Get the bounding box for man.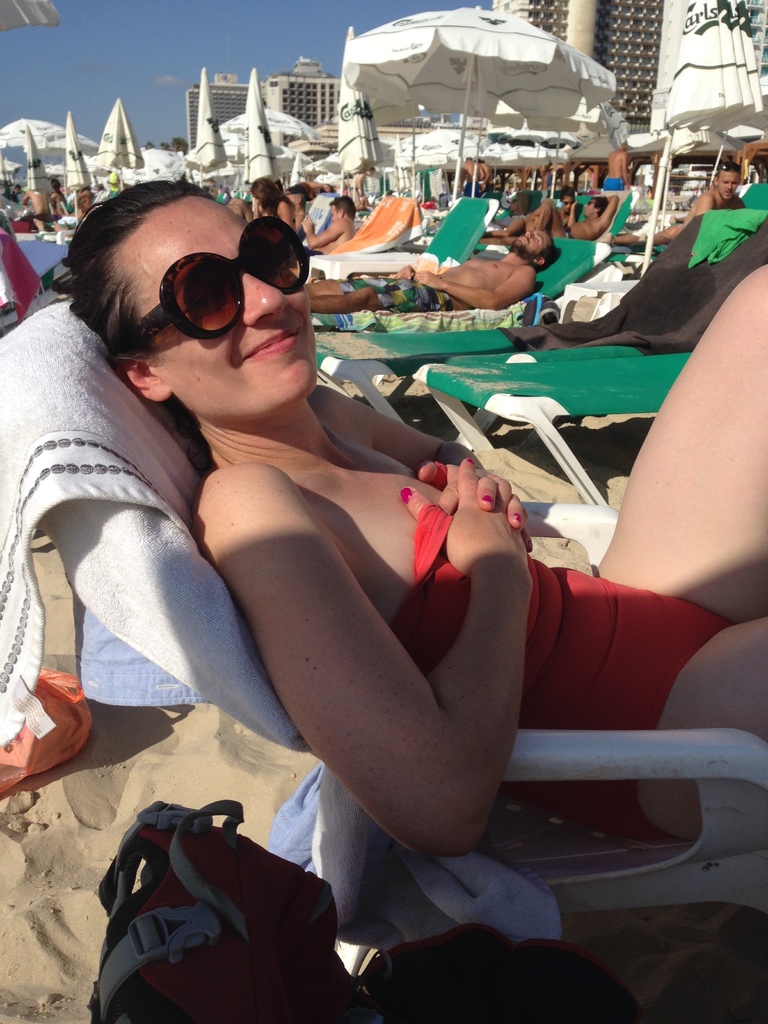
region(532, 196, 607, 238).
